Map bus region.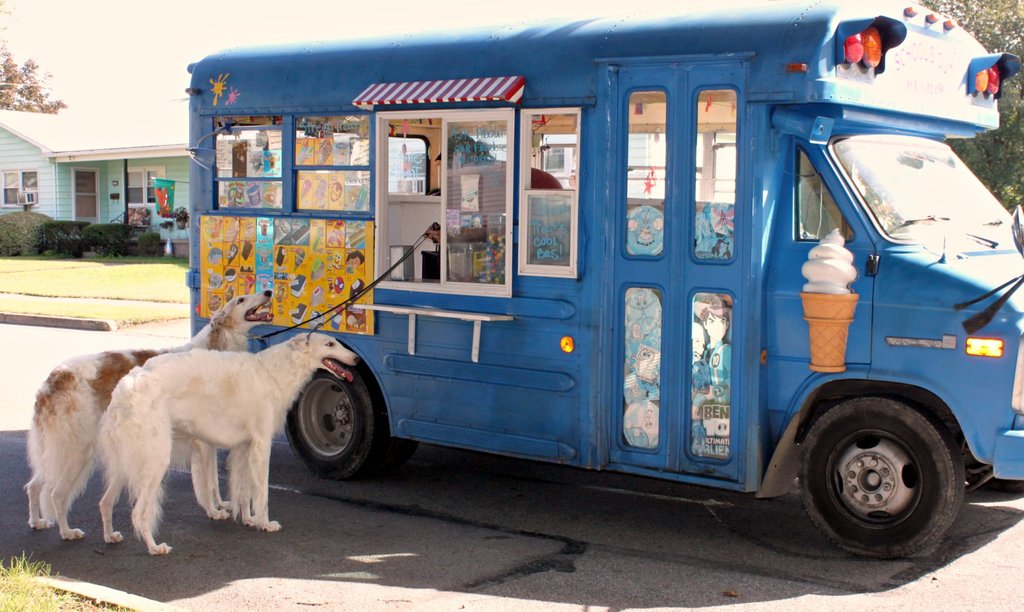
Mapped to <box>177,0,1023,558</box>.
